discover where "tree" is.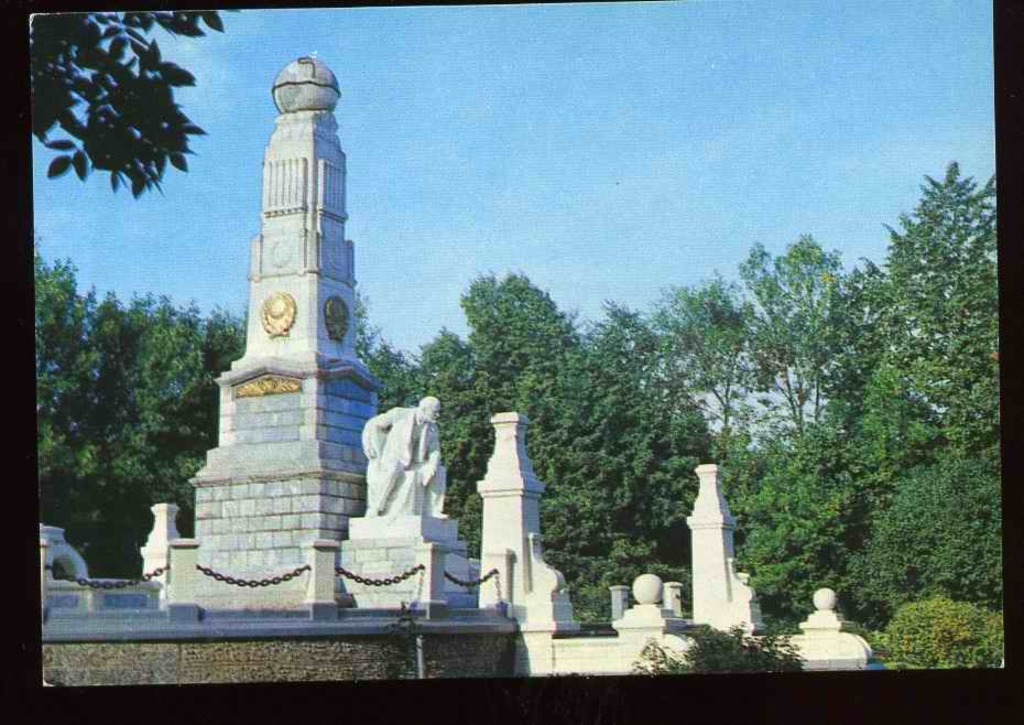
Discovered at 878:458:1013:621.
